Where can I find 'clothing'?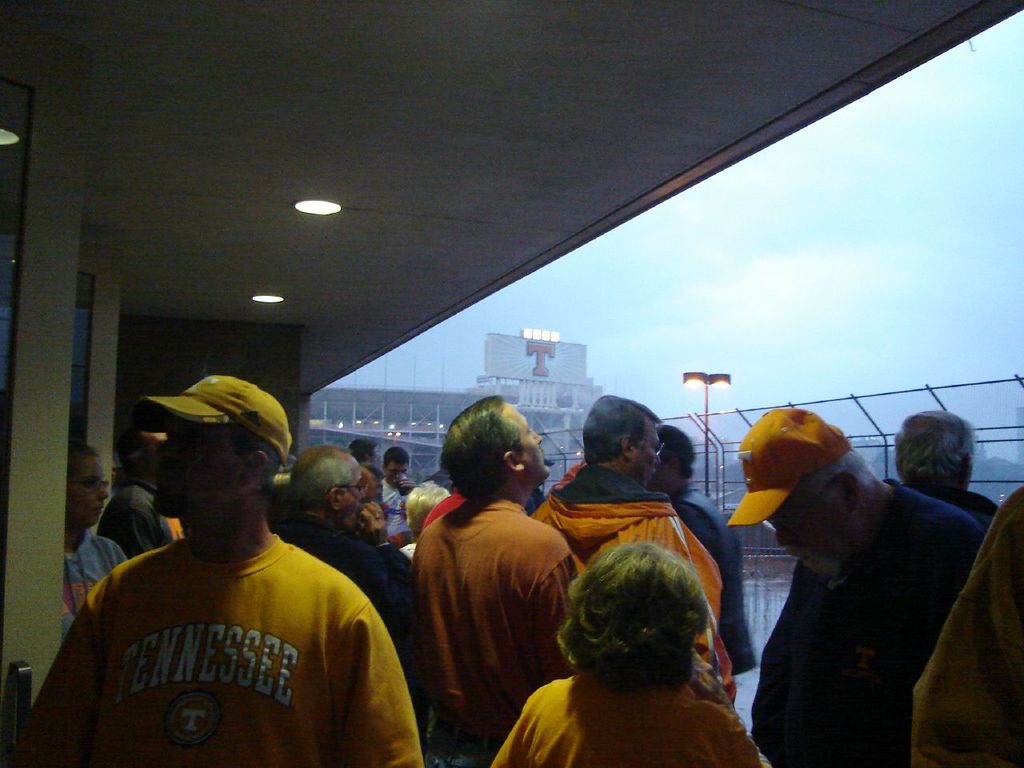
You can find it at detection(680, 480, 762, 722).
